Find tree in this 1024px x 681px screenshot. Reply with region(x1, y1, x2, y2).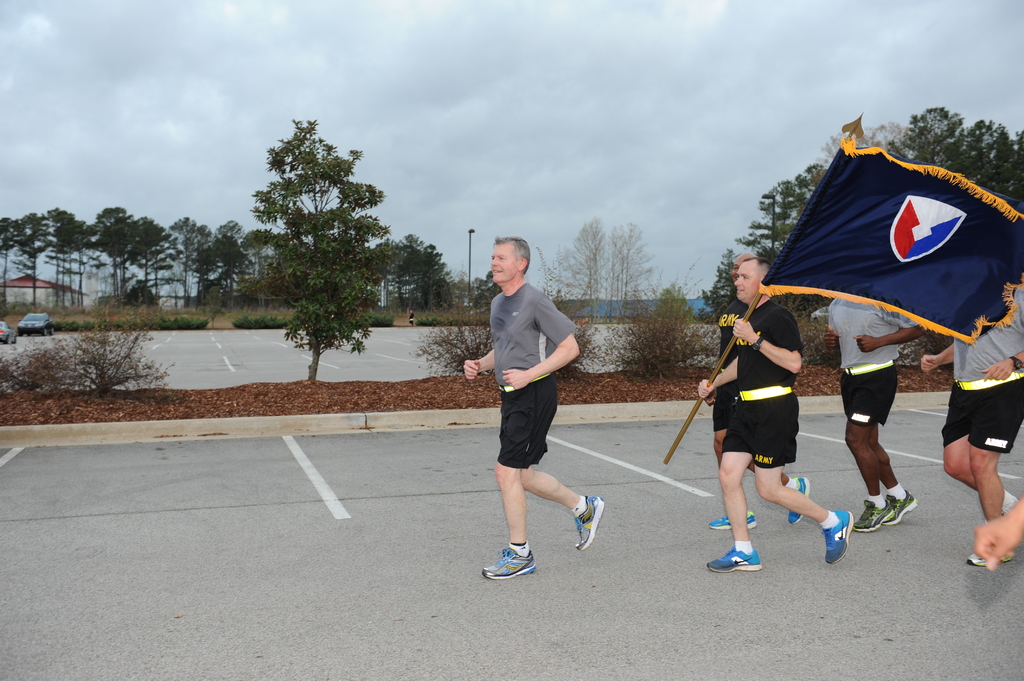
region(550, 216, 656, 319).
